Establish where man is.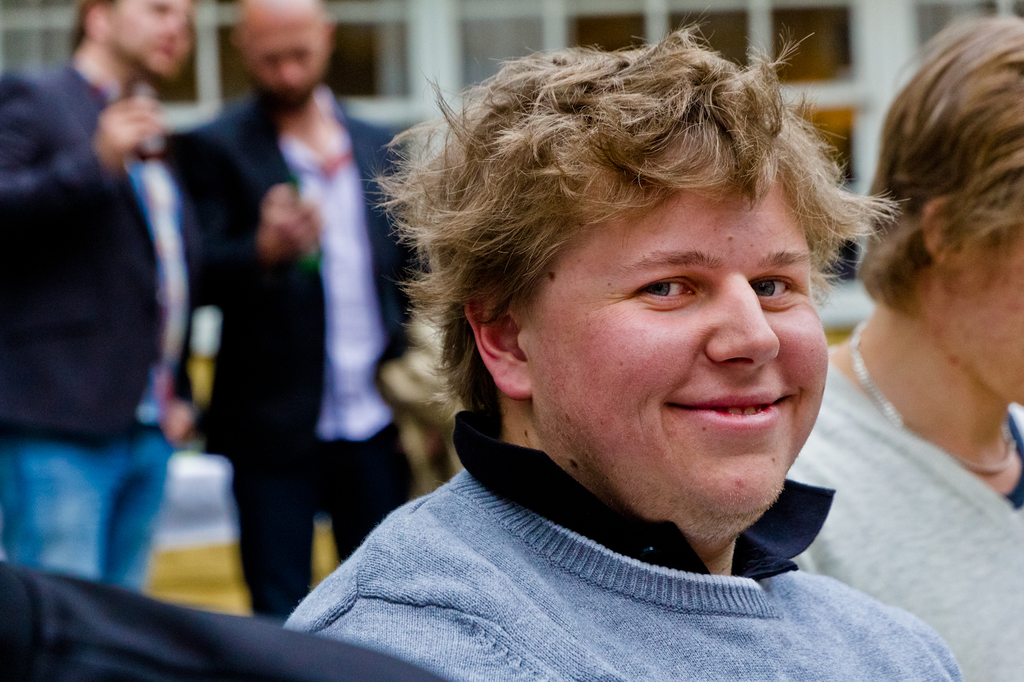
Established at bbox=(282, 3, 968, 681).
